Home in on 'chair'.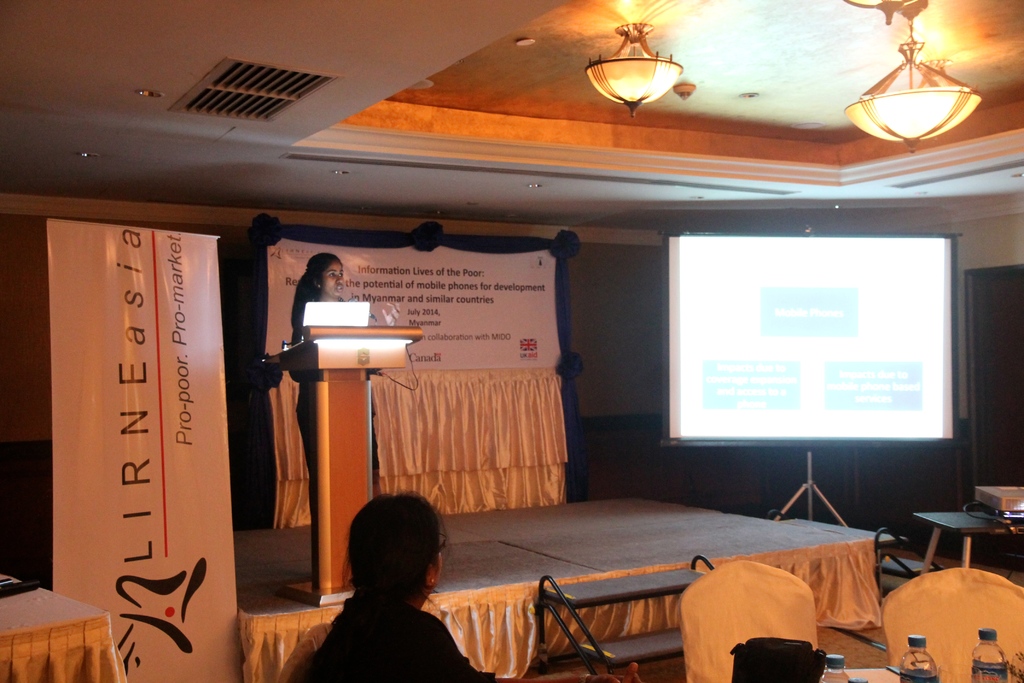
Homed in at 669 565 840 682.
